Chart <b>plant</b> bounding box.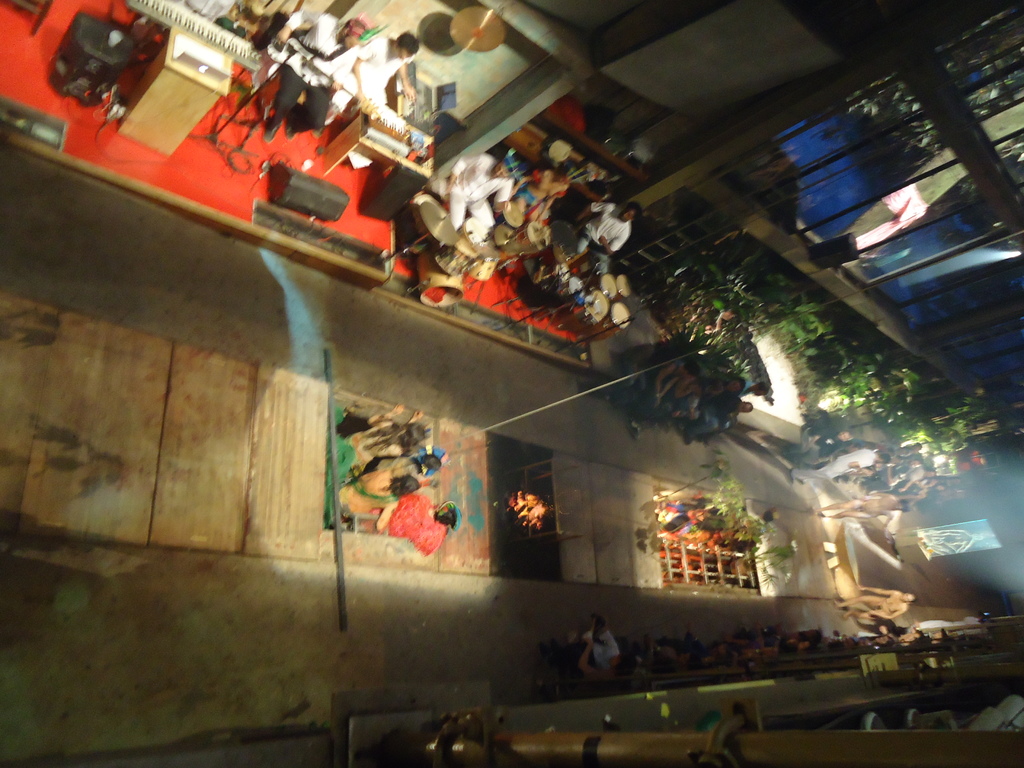
Charted: {"x1": 749, "y1": 515, "x2": 806, "y2": 577}.
